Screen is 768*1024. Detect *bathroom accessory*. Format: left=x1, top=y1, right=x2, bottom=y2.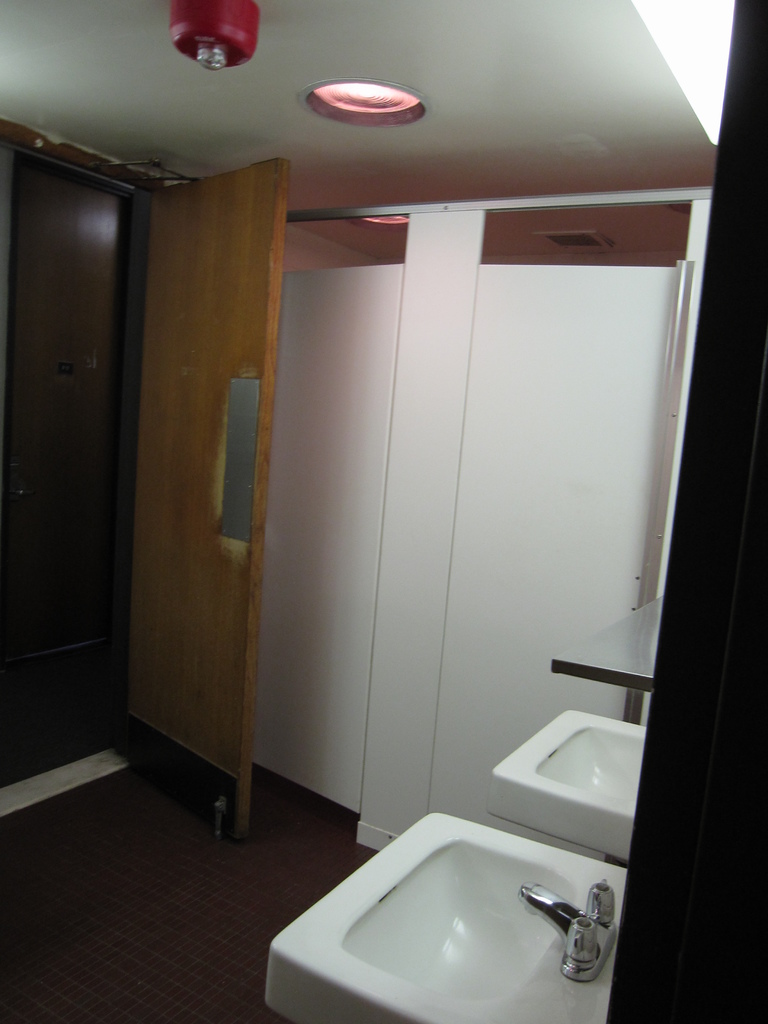
left=482, top=705, right=659, bottom=863.
